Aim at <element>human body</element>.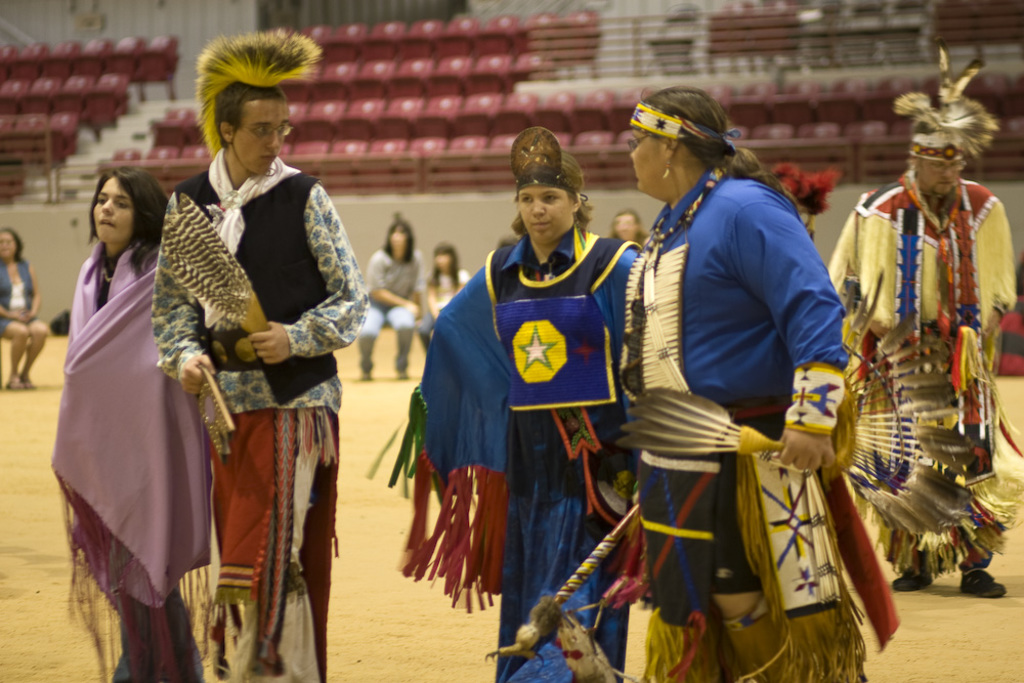
Aimed at bbox=[415, 267, 475, 344].
